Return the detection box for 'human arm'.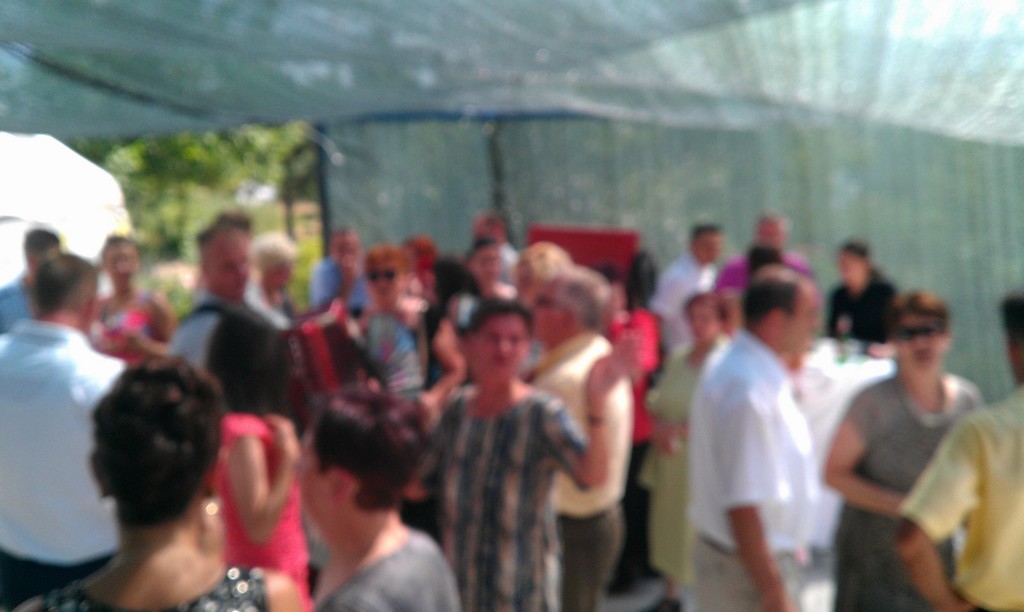
bbox(894, 399, 995, 611).
